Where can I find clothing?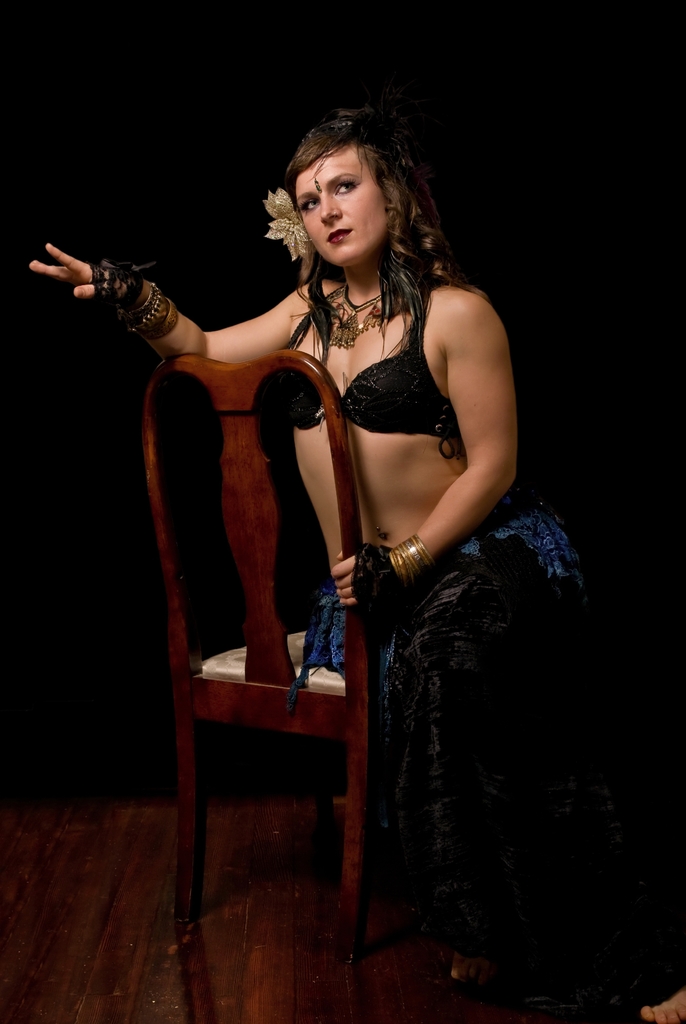
You can find it at BBox(287, 538, 610, 923).
